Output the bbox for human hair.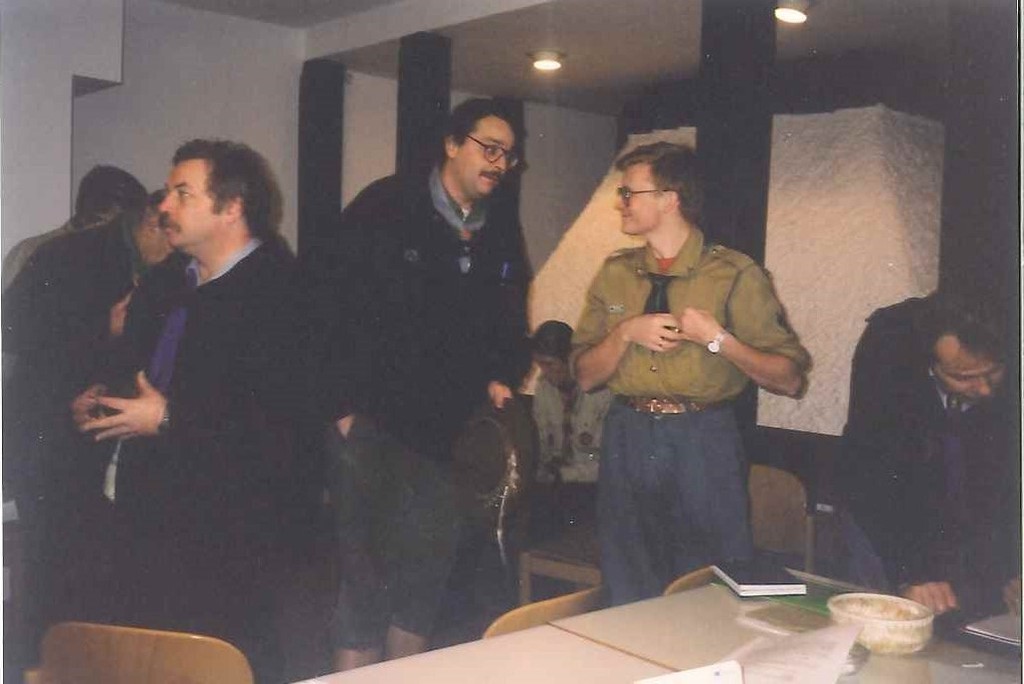
<region>441, 103, 512, 145</region>.
